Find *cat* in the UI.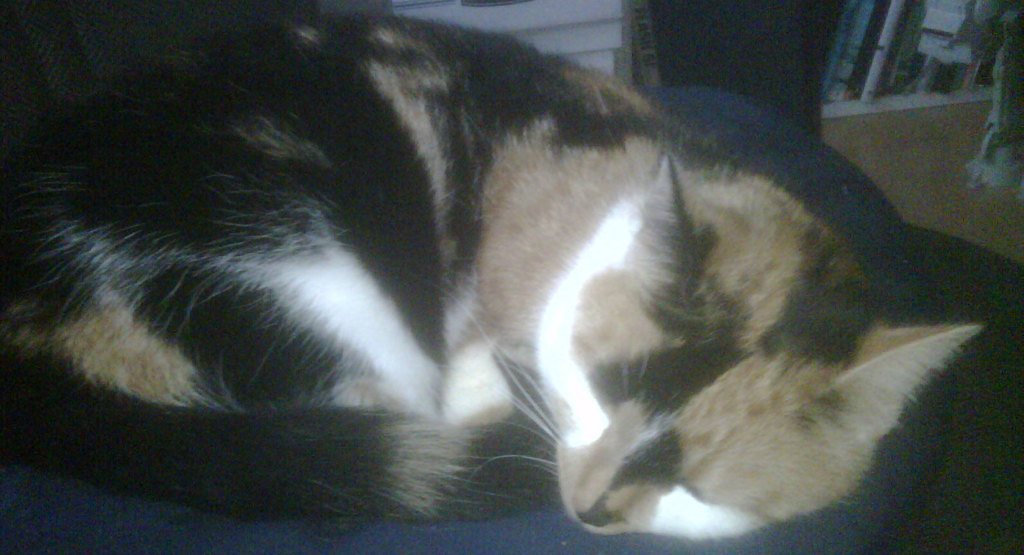
UI element at [0,13,995,547].
